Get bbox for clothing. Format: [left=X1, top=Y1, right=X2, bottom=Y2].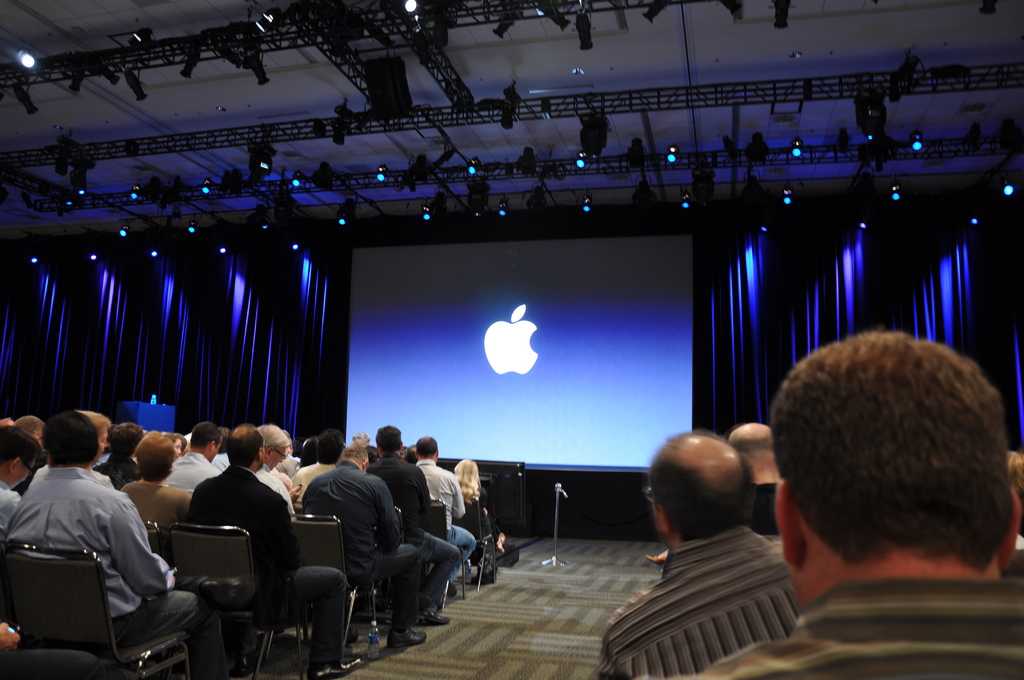
[left=86, top=451, right=147, bottom=491].
